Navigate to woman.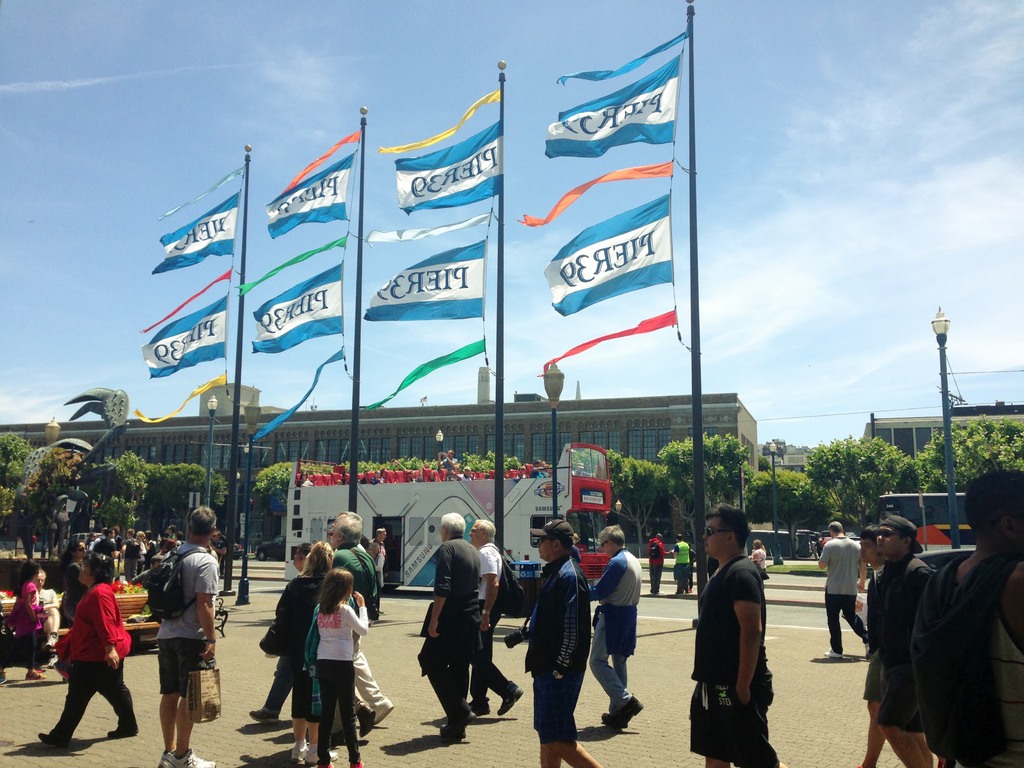
Navigation target: region(271, 537, 340, 767).
